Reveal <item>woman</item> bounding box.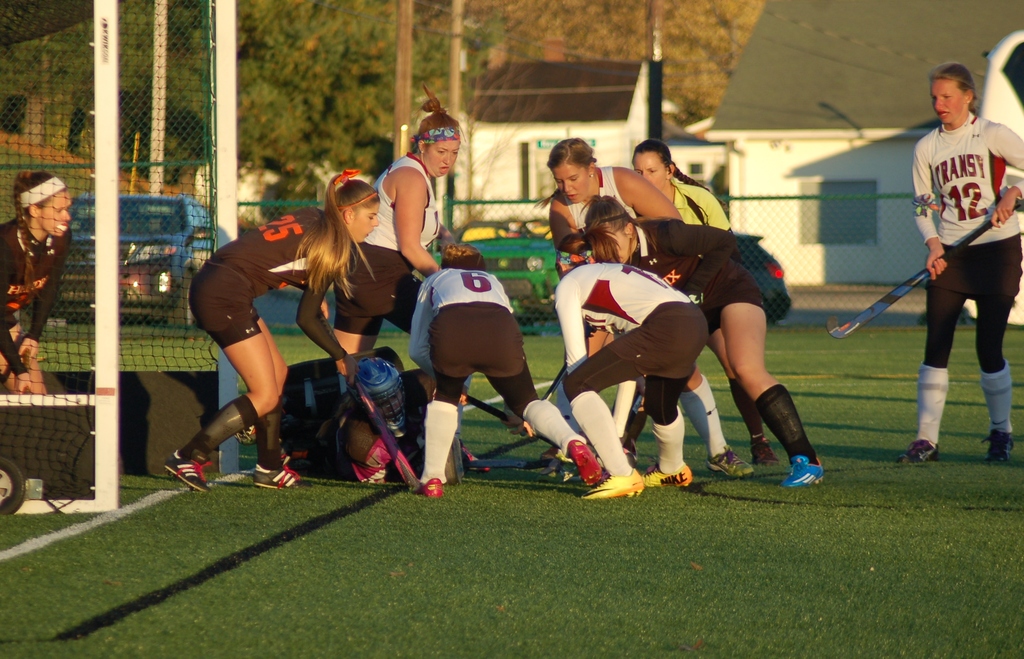
Revealed: left=631, top=140, right=774, bottom=466.
